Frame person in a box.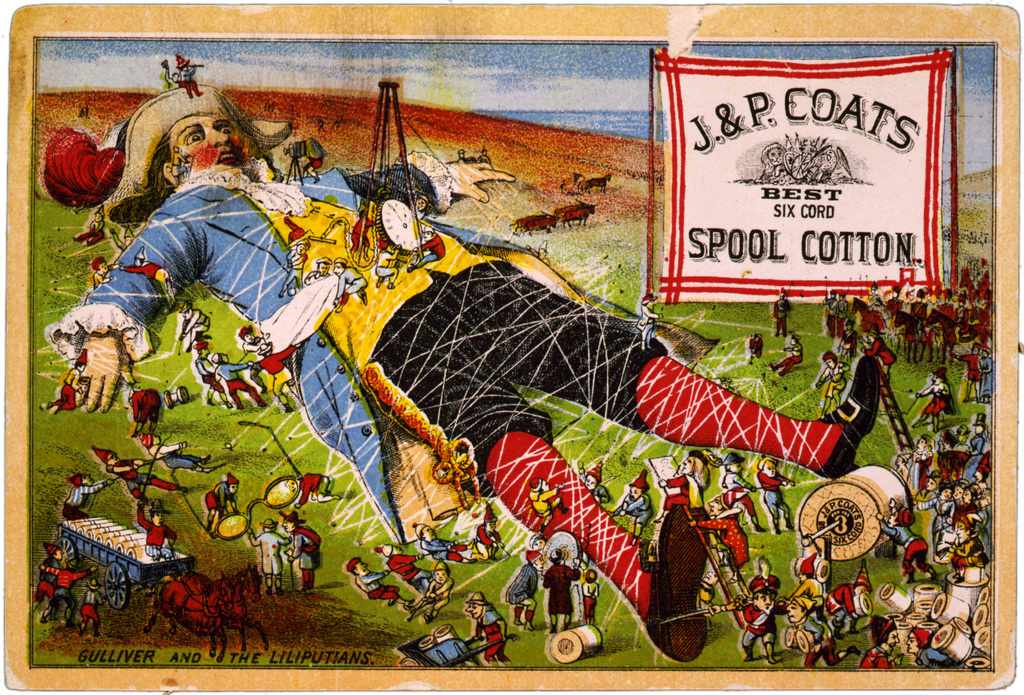
[x1=176, y1=48, x2=205, y2=99].
